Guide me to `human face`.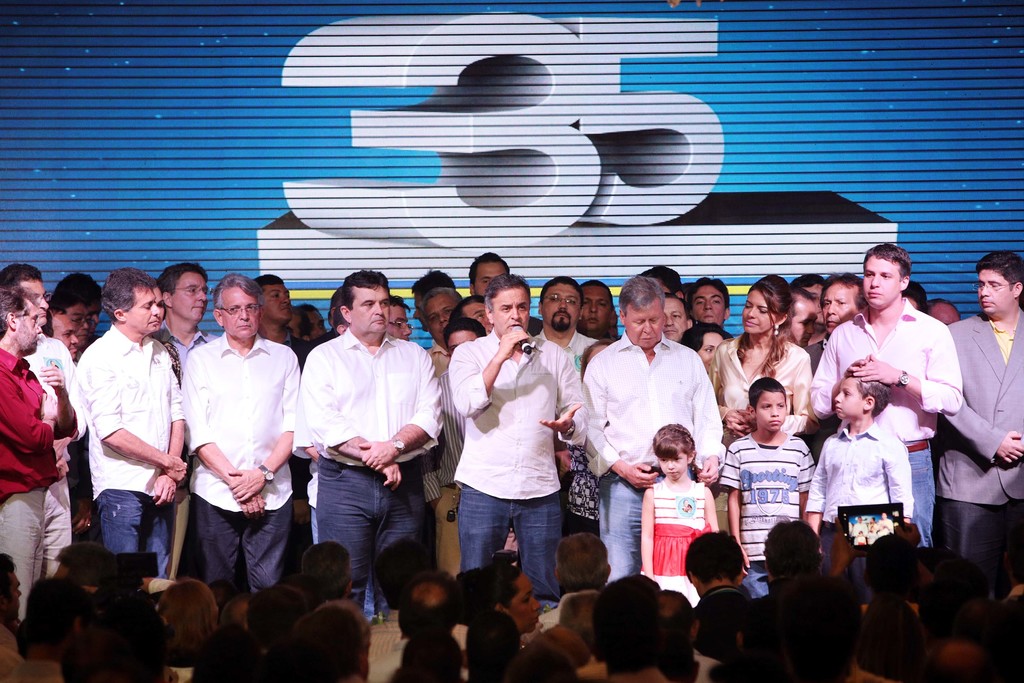
Guidance: [70, 304, 92, 340].
